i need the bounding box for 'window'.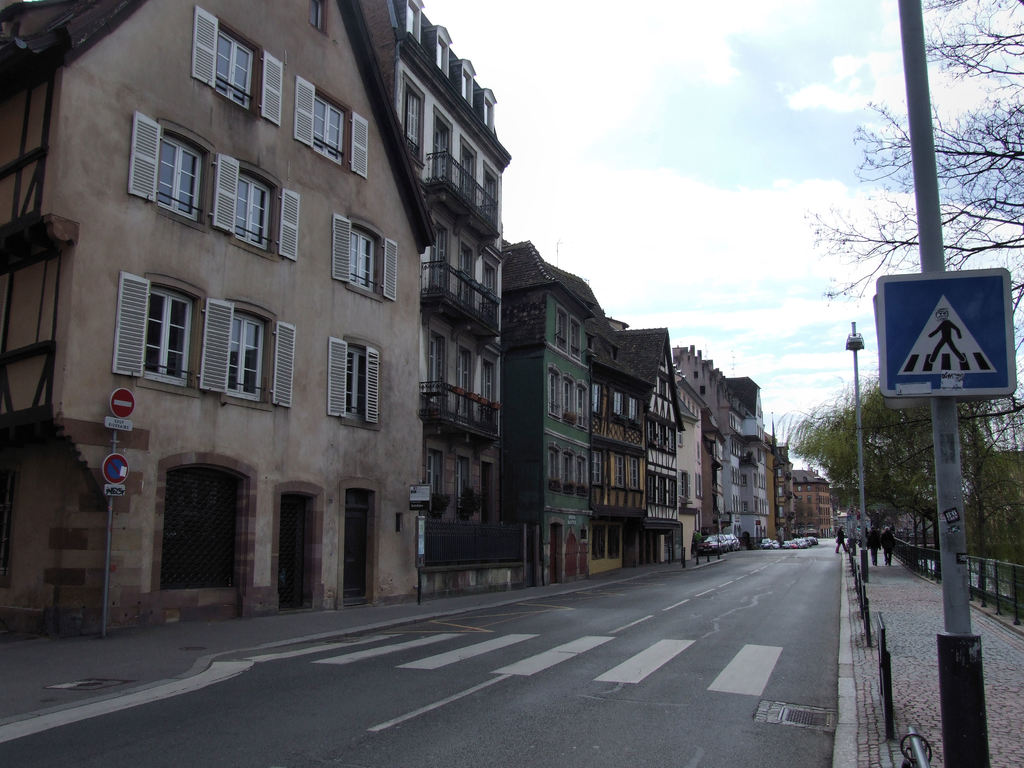
Here it is: box(214, 155, 299, 260).
